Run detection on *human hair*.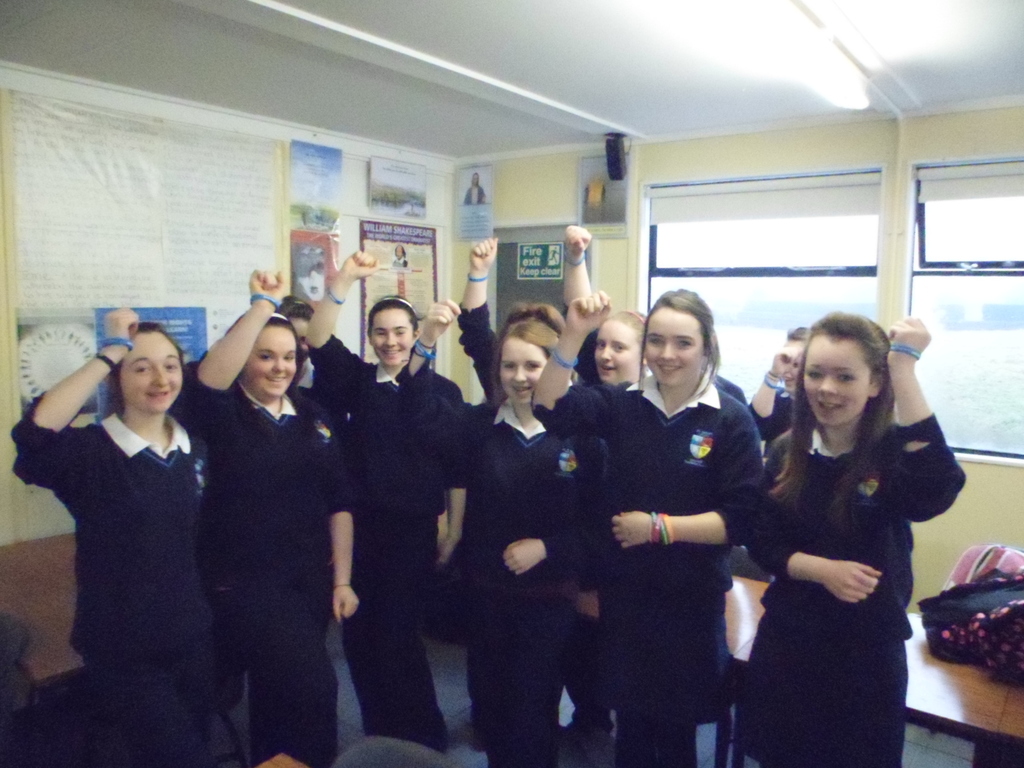
Result: locate(813, 302, 893, 403).
